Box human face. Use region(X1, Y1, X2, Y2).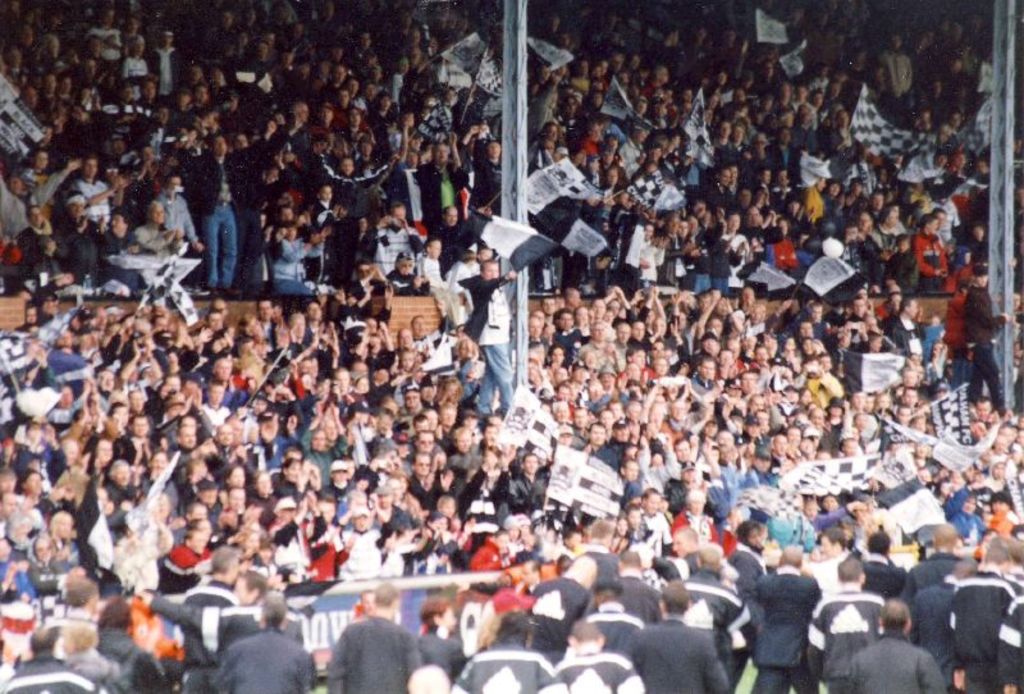
region(631, 364, 641, 379).
